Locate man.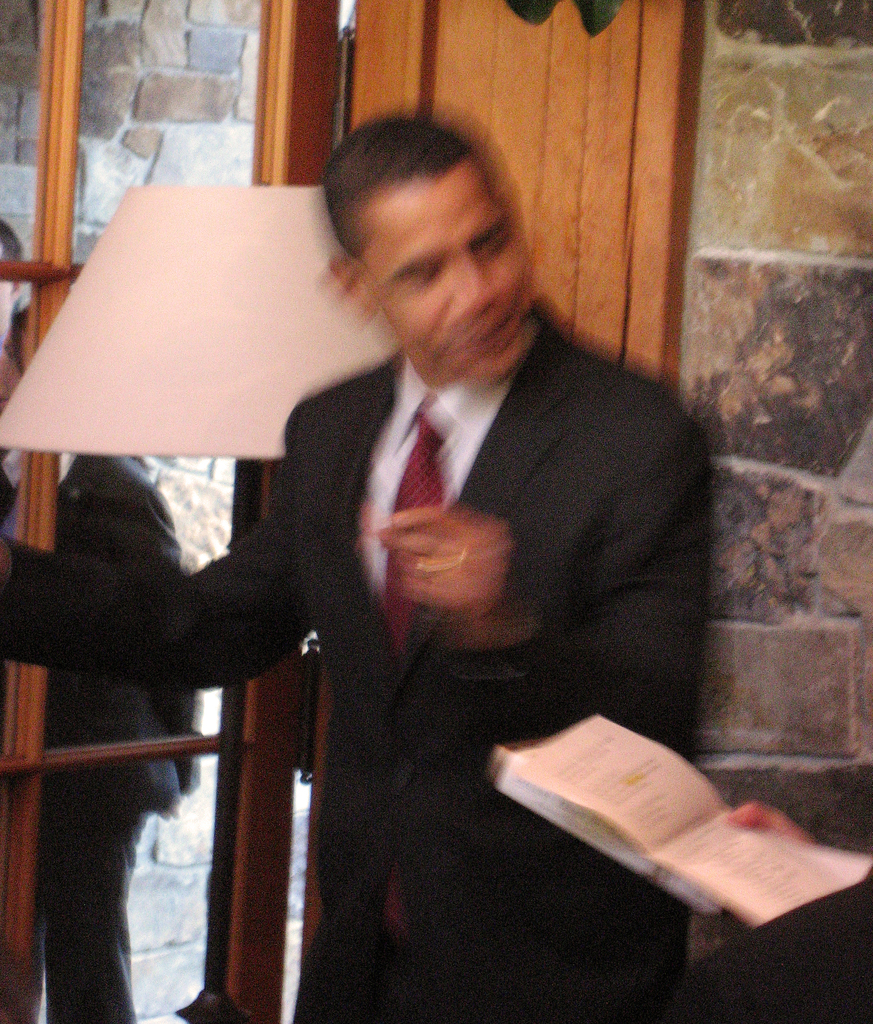
Bounding box: pyautogui.locateOnScreen(167, 127, 736, 1000).
